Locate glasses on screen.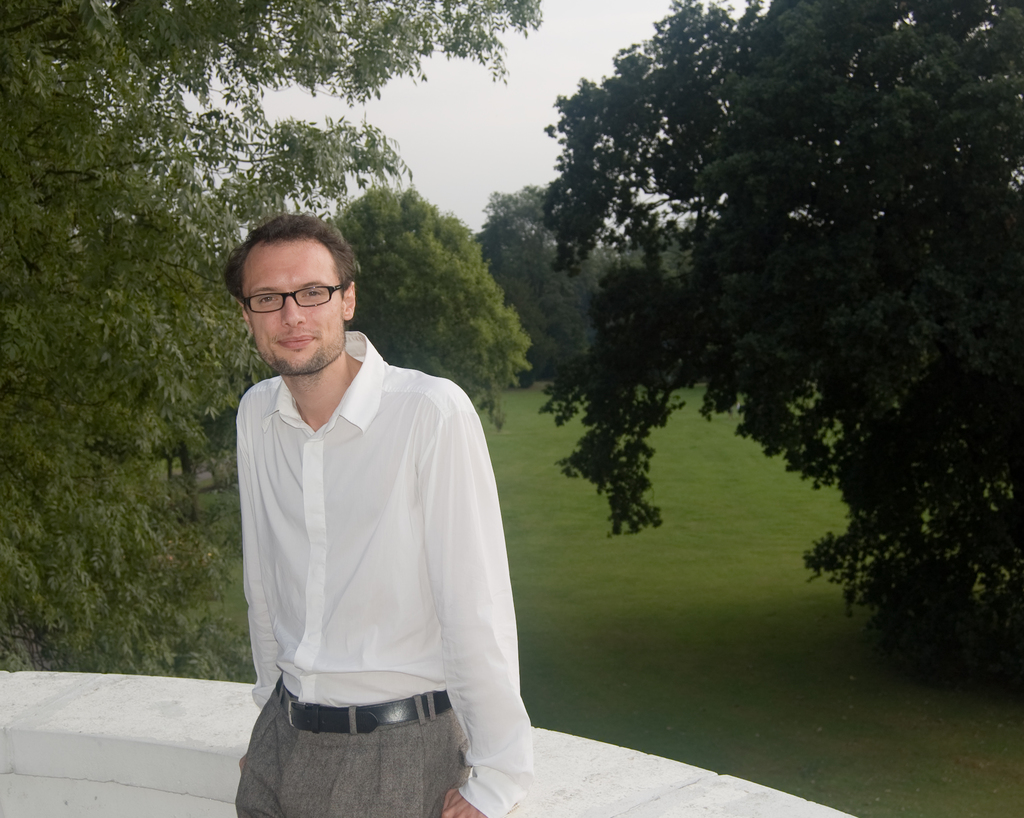
On screen at (234,285,339,310).
